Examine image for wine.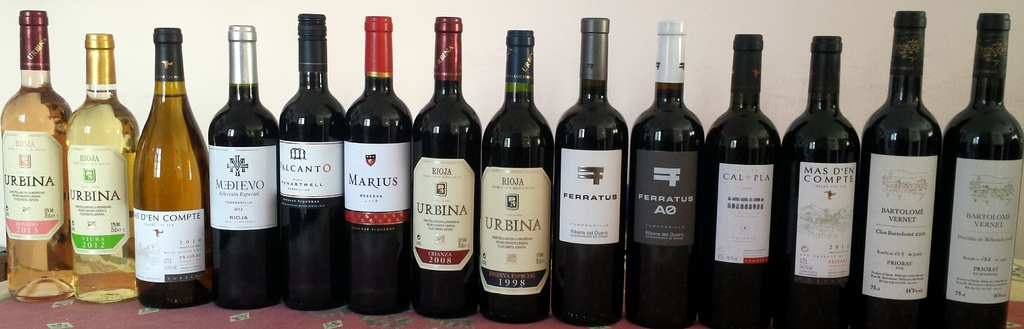
Examination result: 477 30 556 325.
